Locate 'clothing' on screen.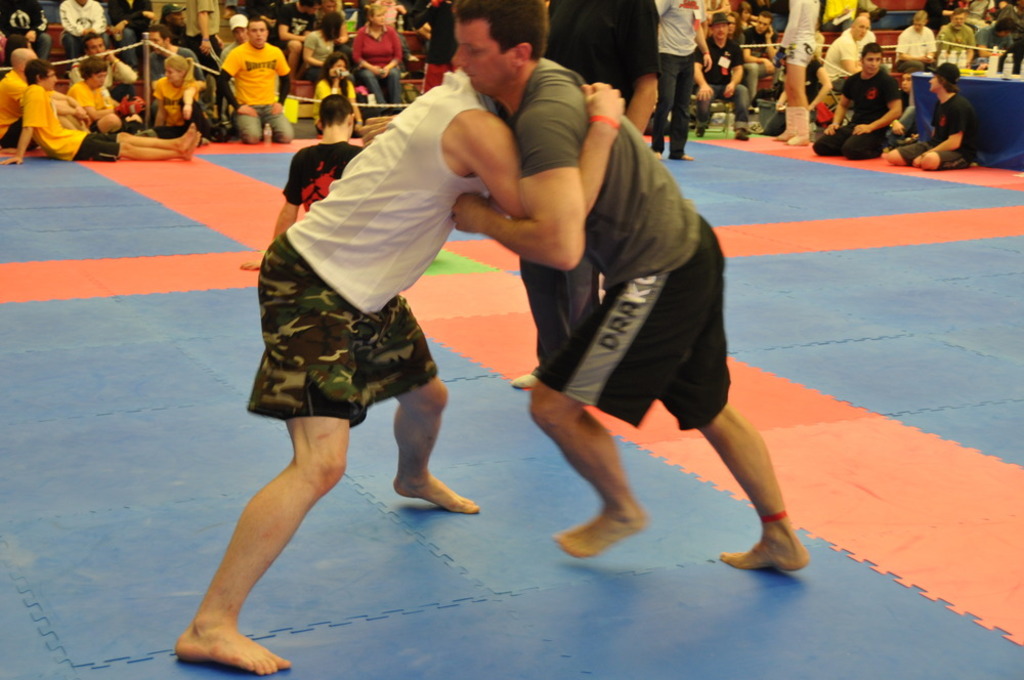
On screen at region(0, 0, 53, 71).
